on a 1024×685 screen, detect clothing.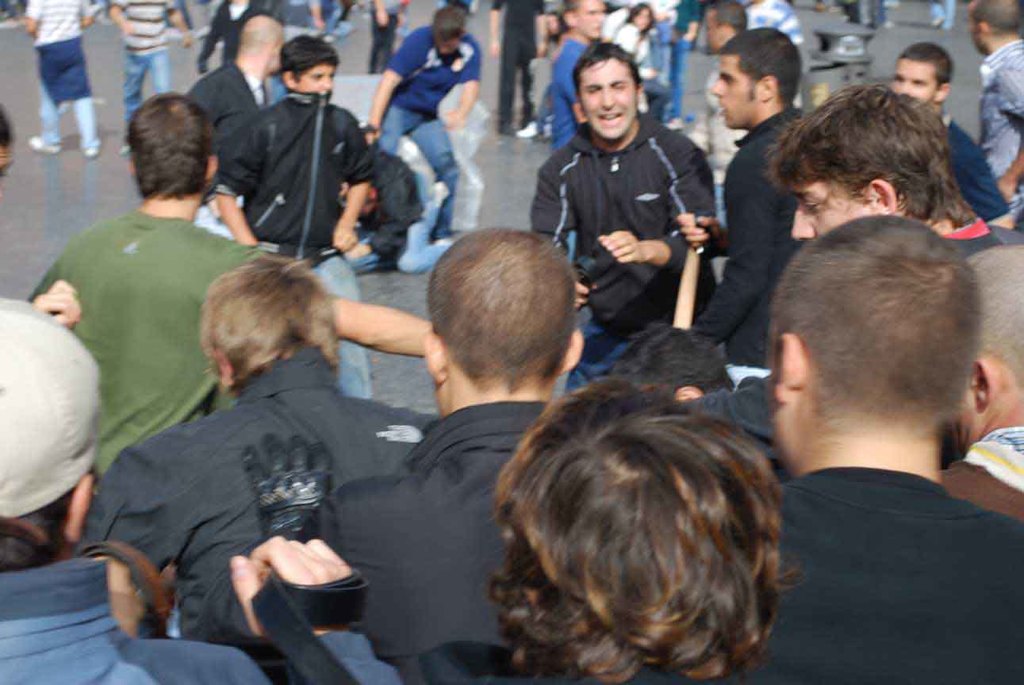
crop(333, 396, 543, 684).
